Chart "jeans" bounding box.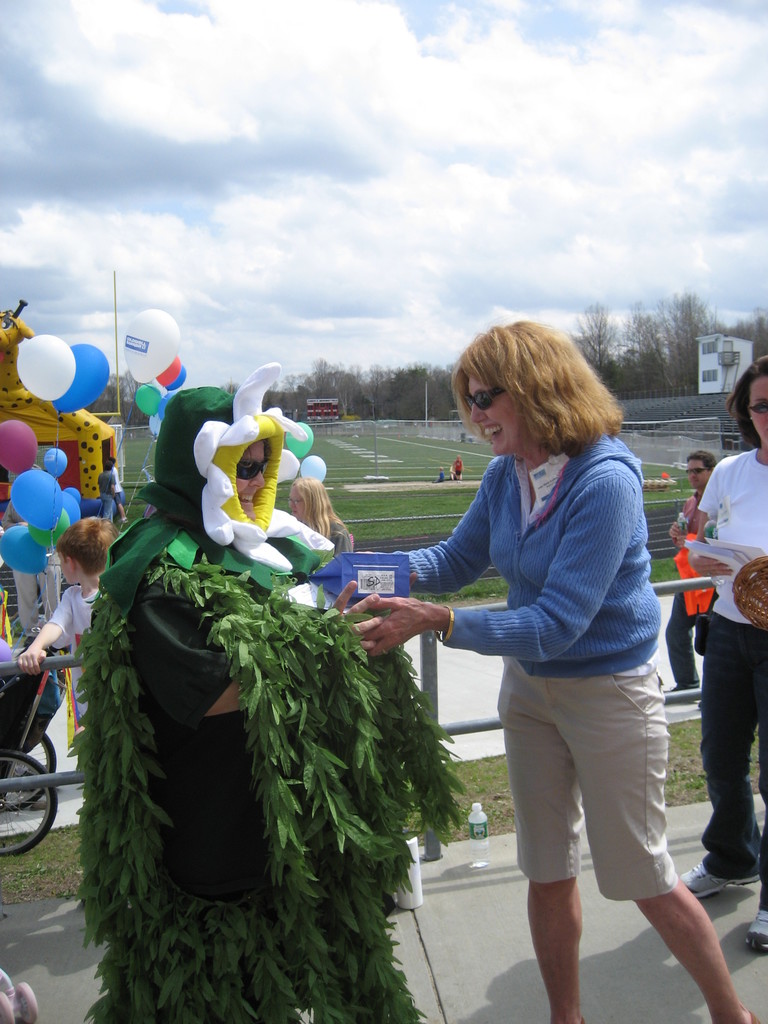
Charted: Rect(693, 620, 767, 879).
